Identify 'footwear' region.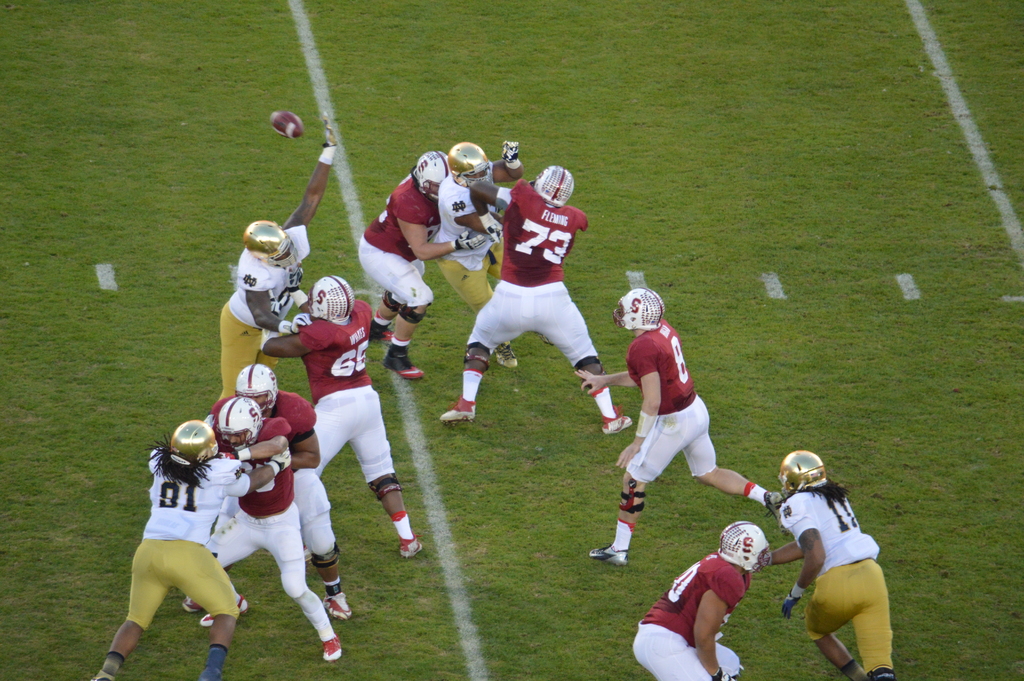
Region: pyautogui.locateOnScreen(180, 597, 250, 614).
